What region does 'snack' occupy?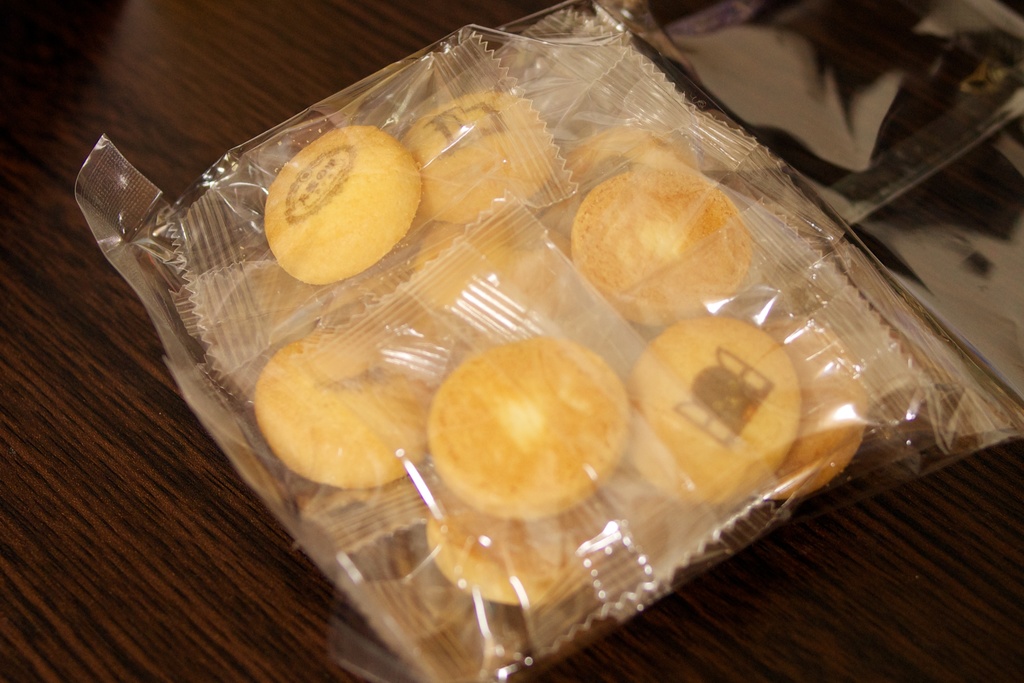
select_region(438, 488, 594, 602).
